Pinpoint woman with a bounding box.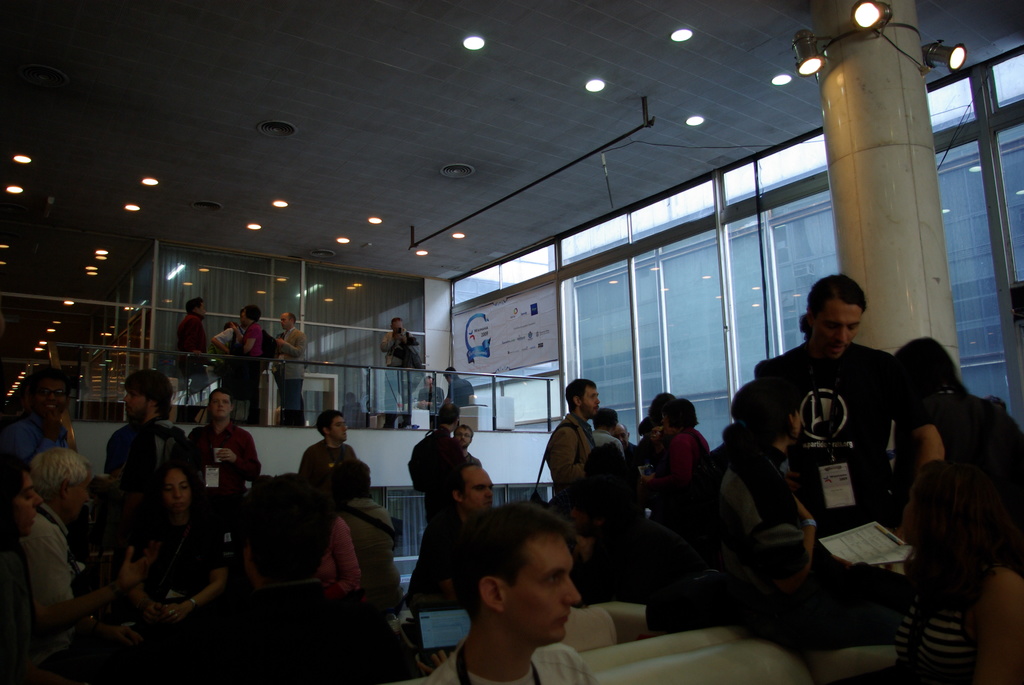
select_region(890, 448, 1023, 684).
